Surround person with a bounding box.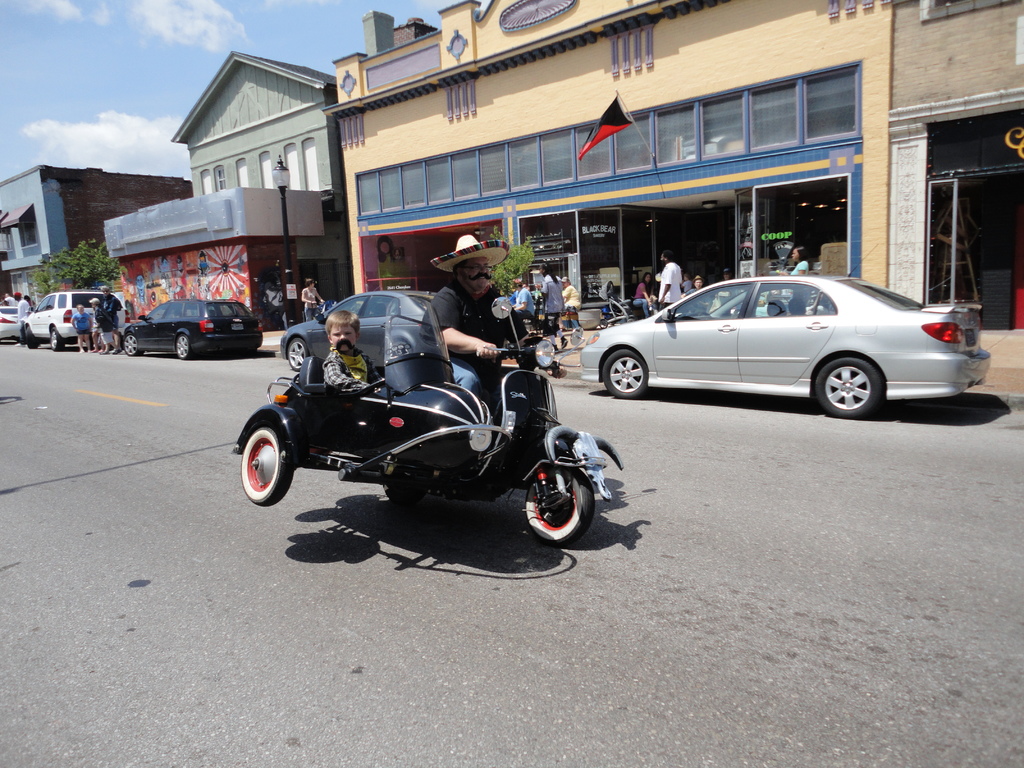
bbox=(562, 275, 584, 319).
